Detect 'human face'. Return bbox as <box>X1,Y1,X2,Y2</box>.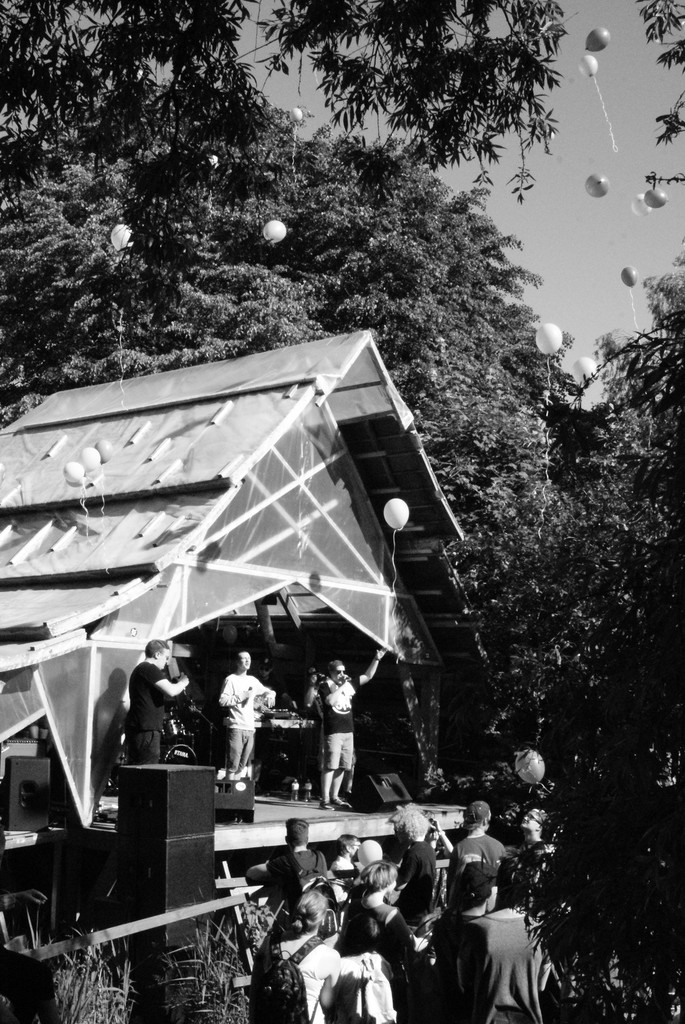
<box>388,878,397,896</box>.
